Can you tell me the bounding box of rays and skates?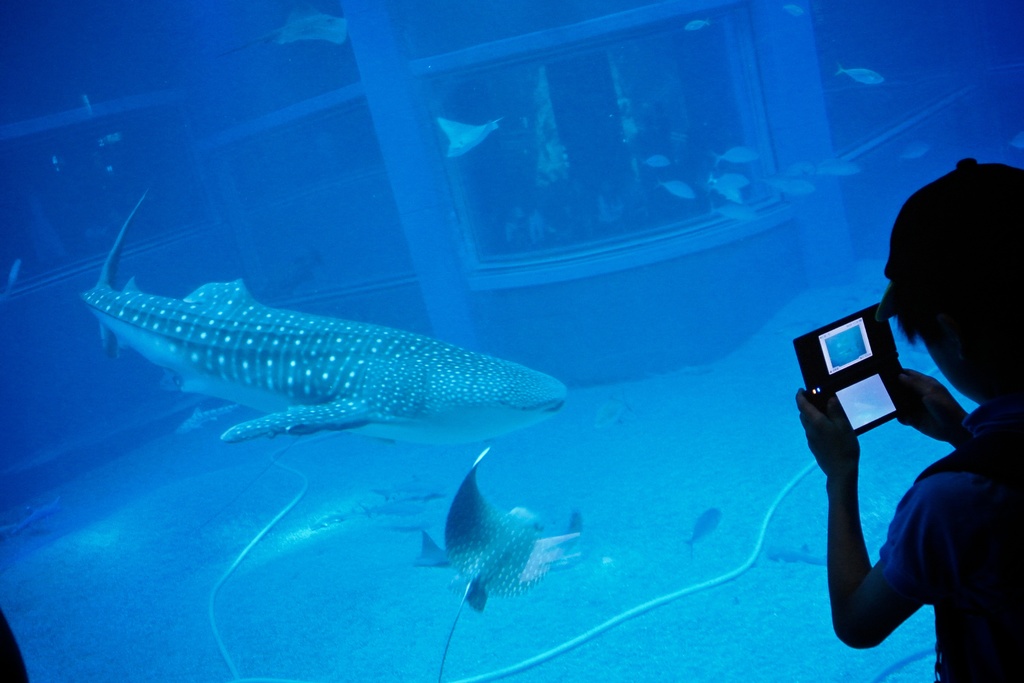
(436,438,585,627).
